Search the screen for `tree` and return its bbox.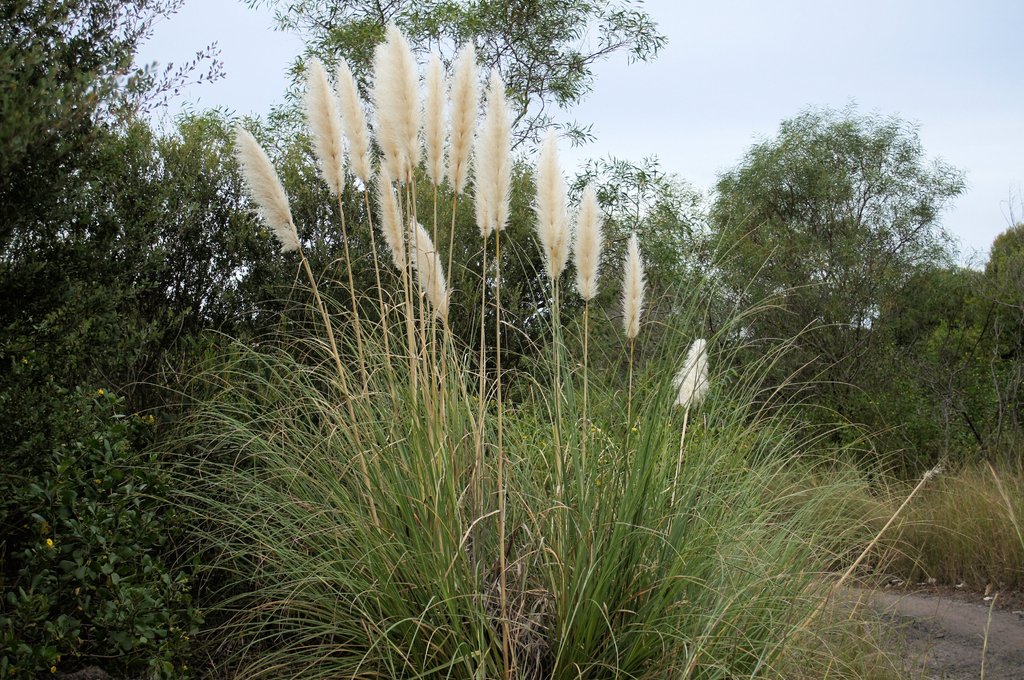
Found: [x1=120, y1=15, x2=1023, y2=676].
